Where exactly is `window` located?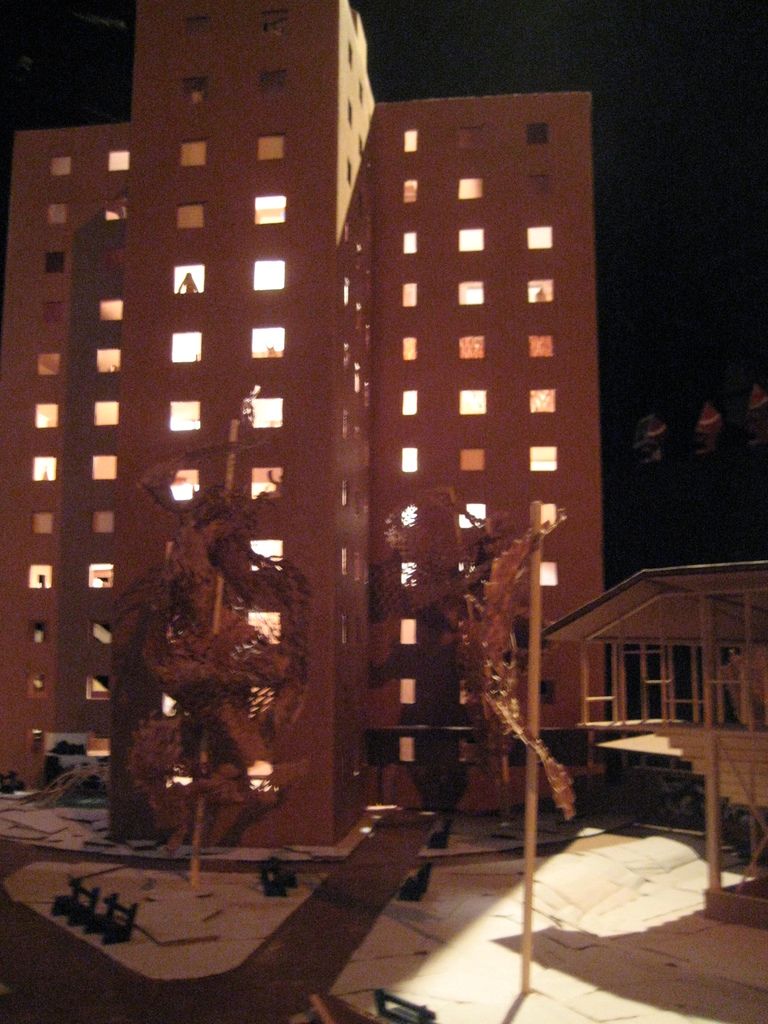
Its bounding box is box=[27, 562, 53, 587].
